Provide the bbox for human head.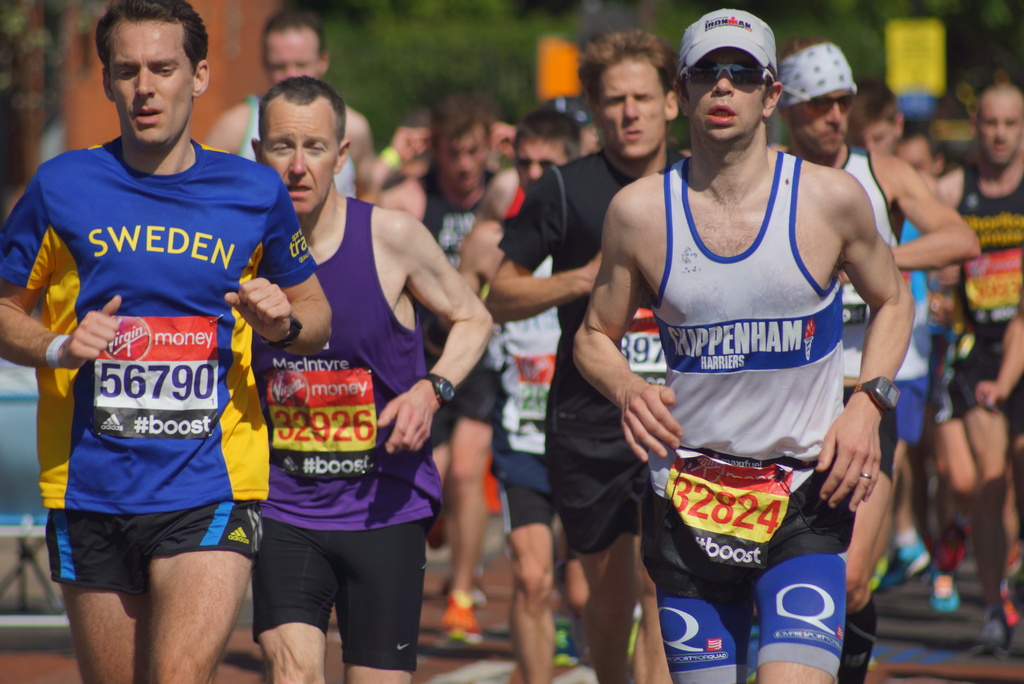
249, 76, 350, 218.
